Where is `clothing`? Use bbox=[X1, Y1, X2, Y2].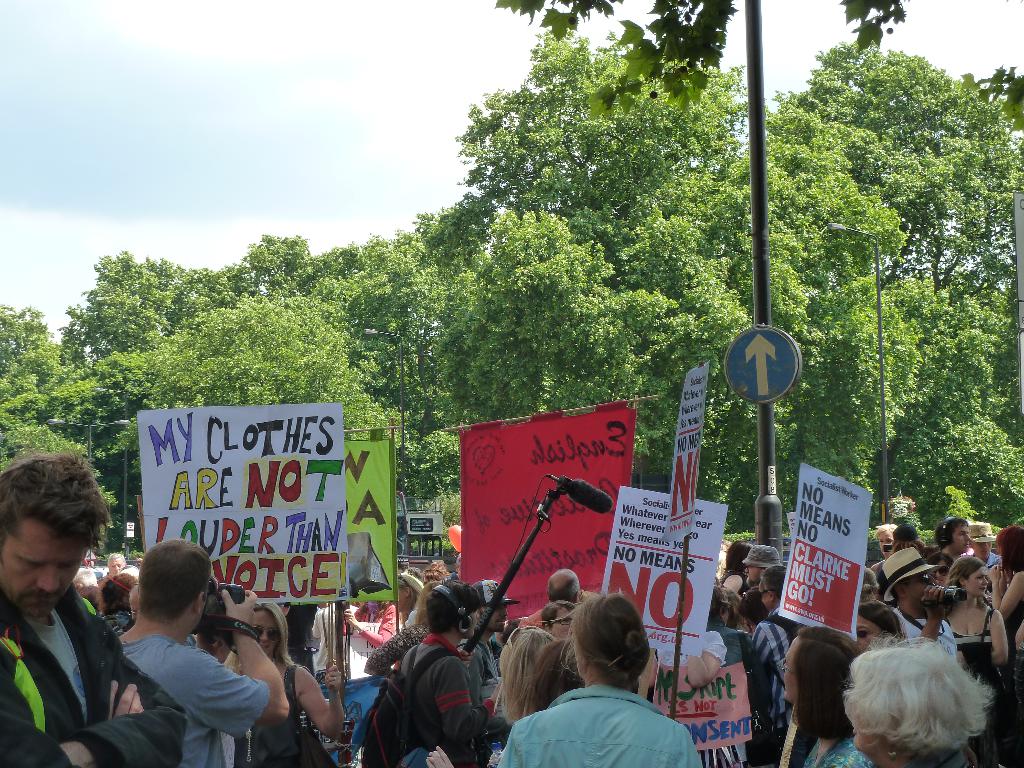
bbox=[943, 613, 997, 712].
